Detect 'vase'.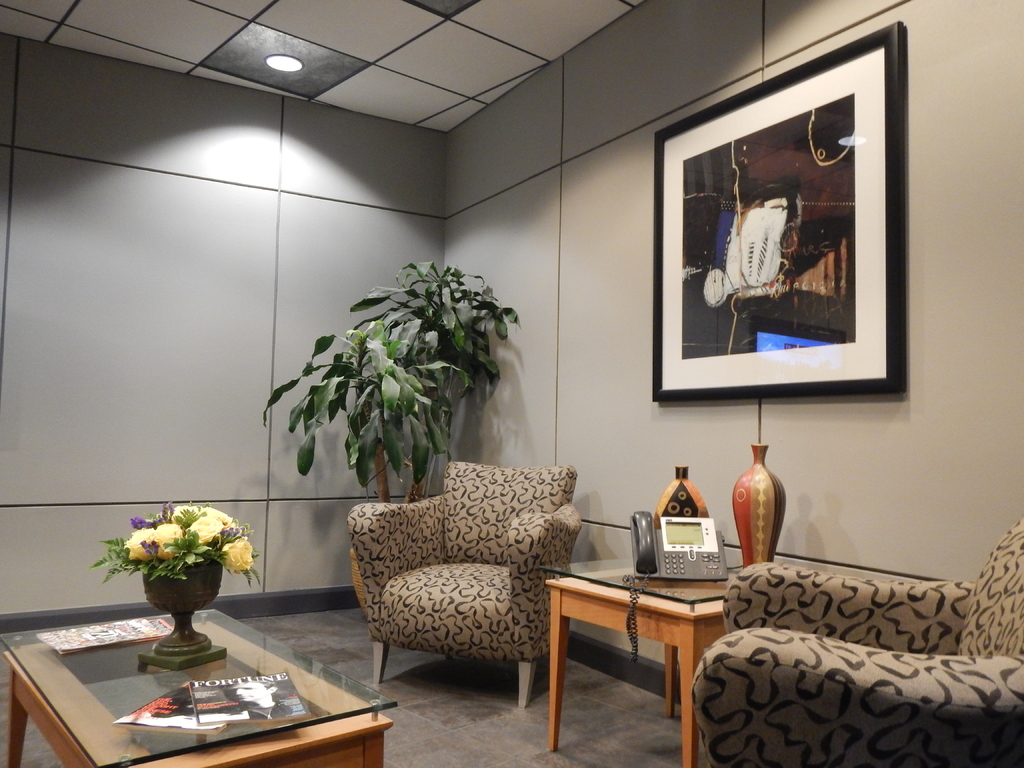
Detected at (left=654, top=465, right=712, bottom=527).
